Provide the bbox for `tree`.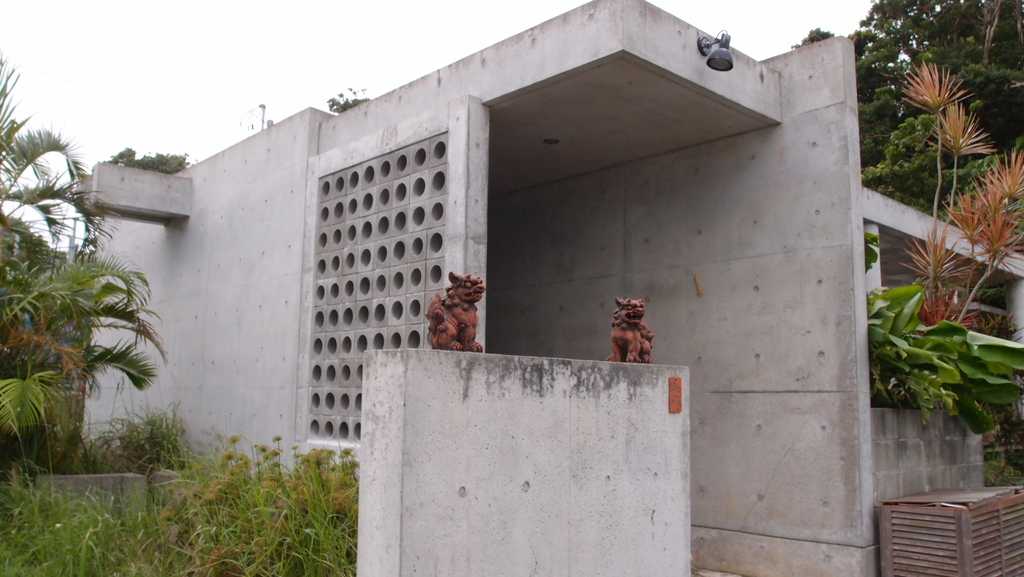
781/0/1023/262.
